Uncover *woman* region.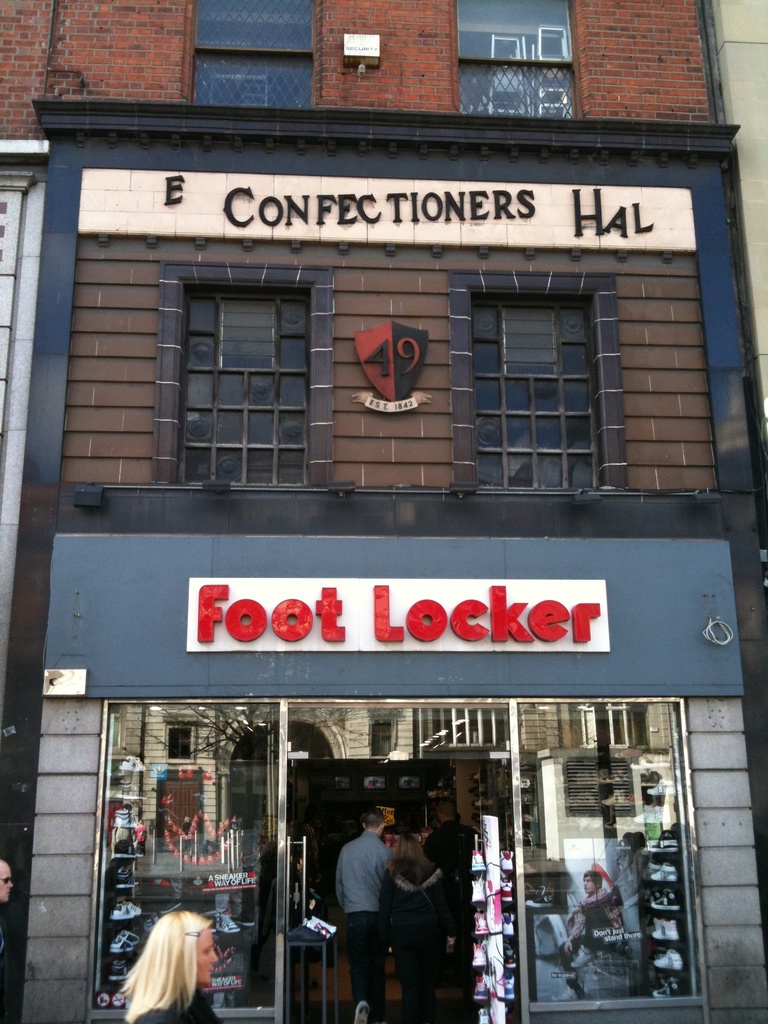
Uncovered: 99:899:244:1023.
